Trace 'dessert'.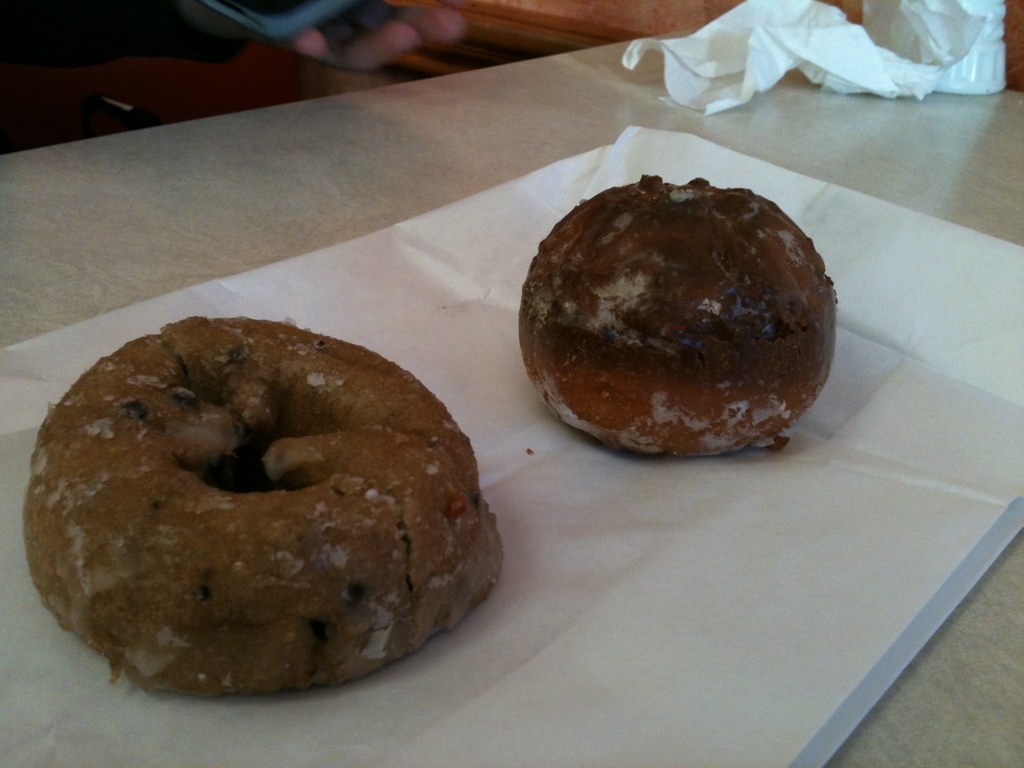
Traced to region(525, 164, 844, 461).
